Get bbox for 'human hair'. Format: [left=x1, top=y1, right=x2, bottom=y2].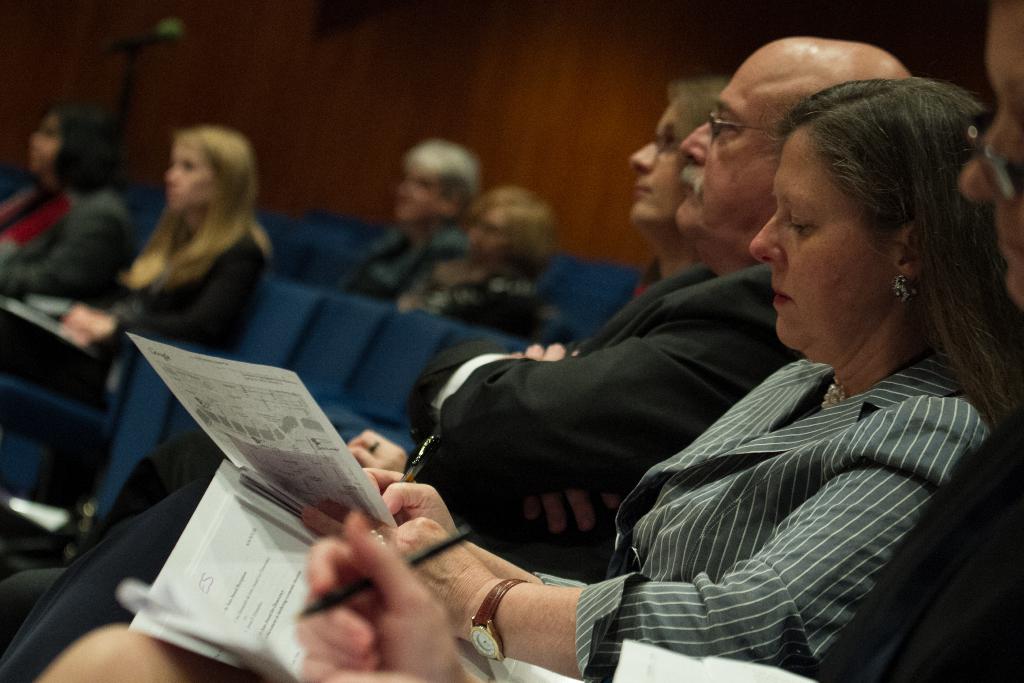
[left=664, top=76, right=729, bottom=132].
